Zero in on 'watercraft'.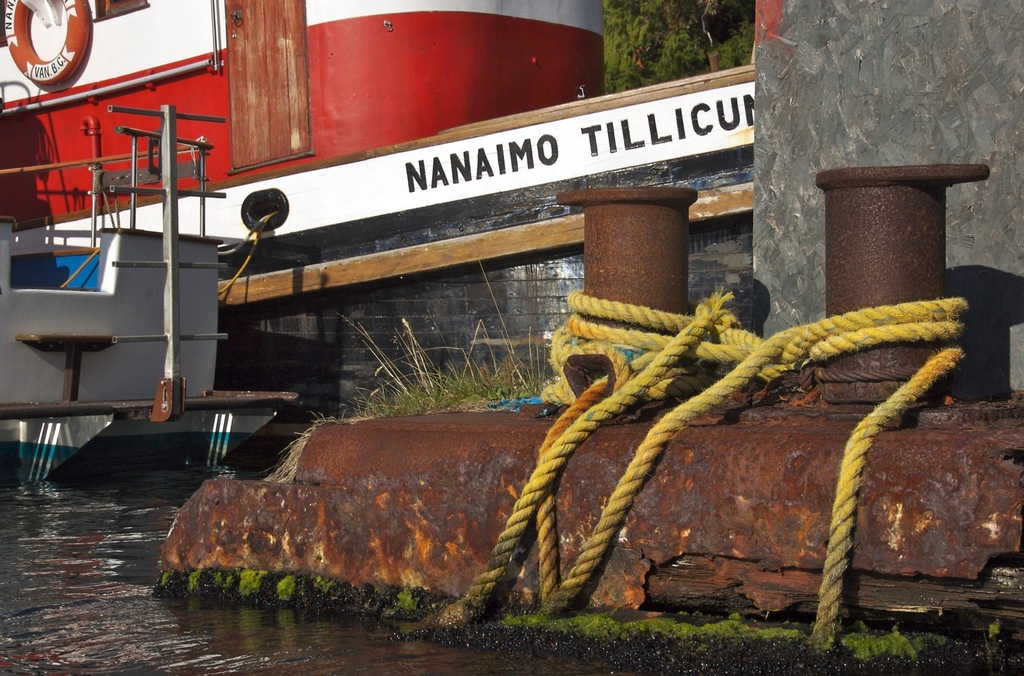
Zeroed in: l=0, t=0, r=604, b=225.
